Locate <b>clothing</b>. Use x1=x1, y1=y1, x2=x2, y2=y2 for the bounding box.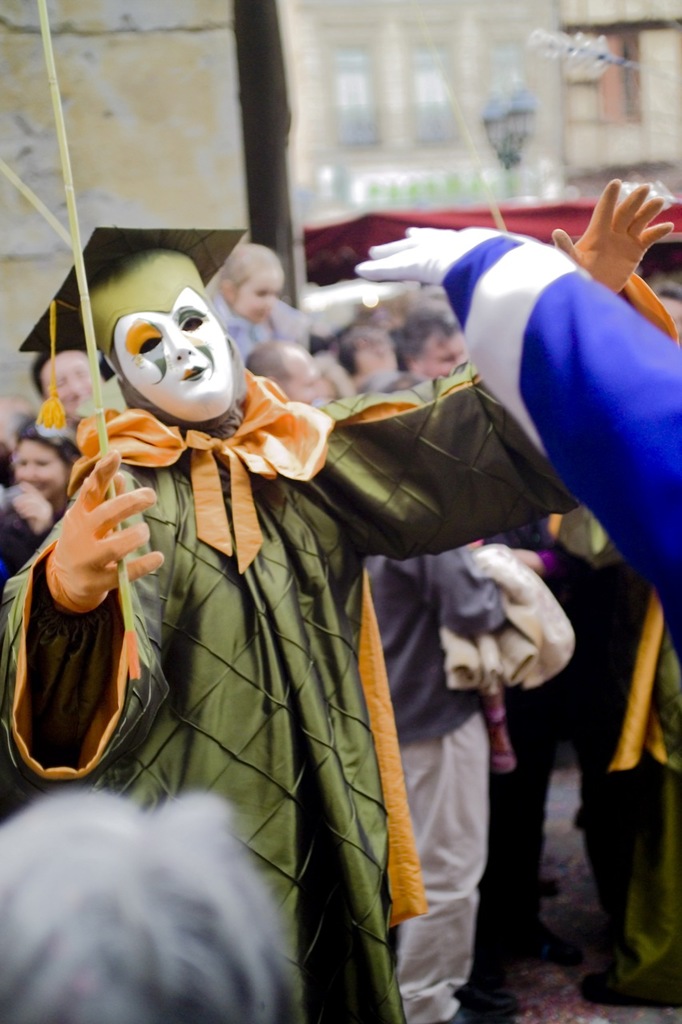
x1=42, y1=234, x2=520, y2=1008.
